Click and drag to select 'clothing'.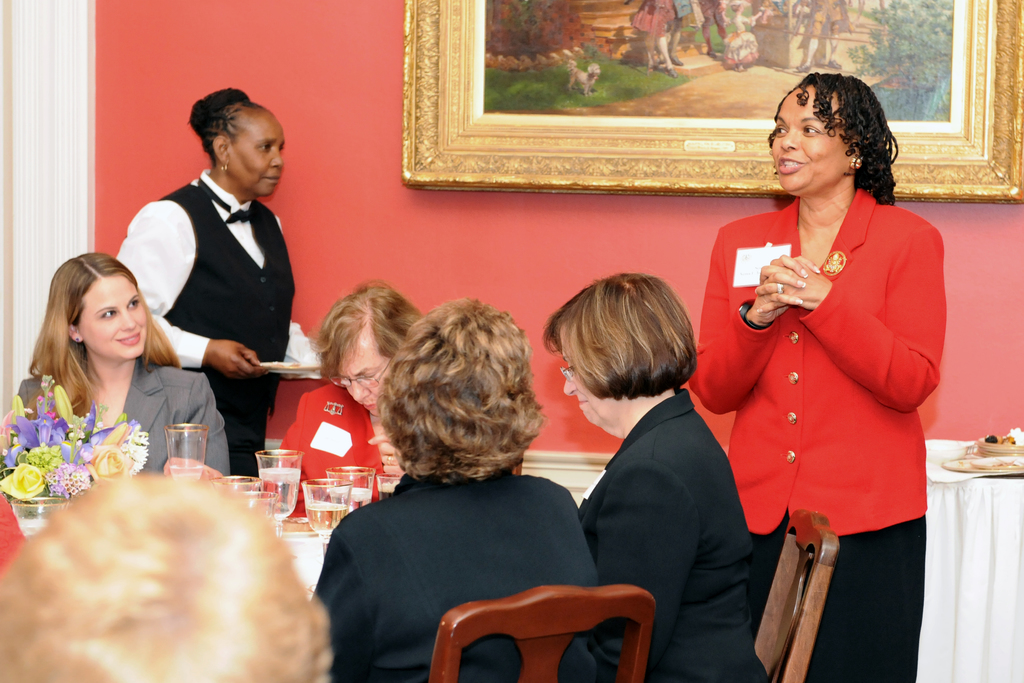
Selection: crop(273, 376, 392, 528).
